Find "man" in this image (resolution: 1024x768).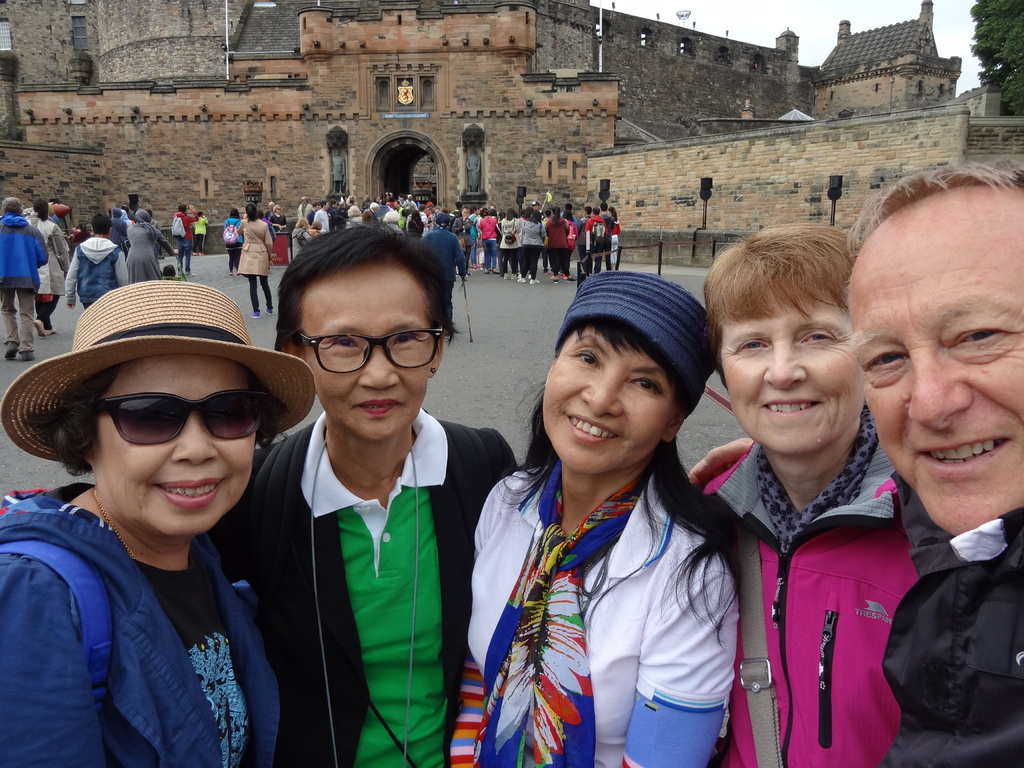
(x1=403, y1=195, x2=416, y2=214).
